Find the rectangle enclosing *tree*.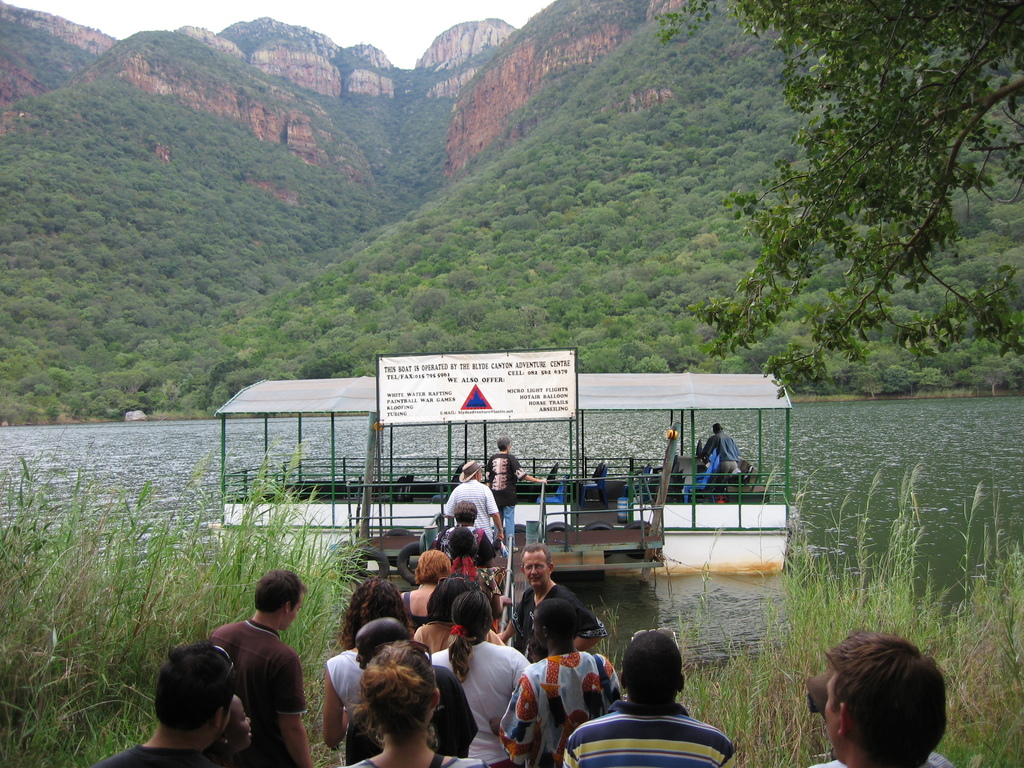
[x1=653, y1=0, x2=1023, y2=404].
